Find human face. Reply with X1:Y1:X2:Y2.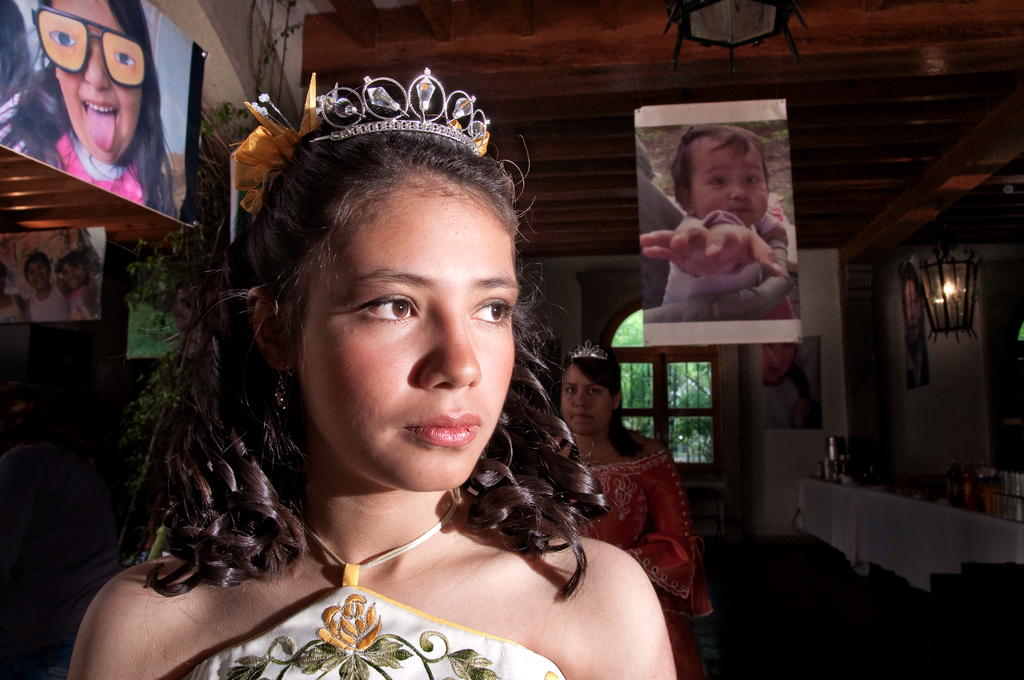
689:145:769:225.
